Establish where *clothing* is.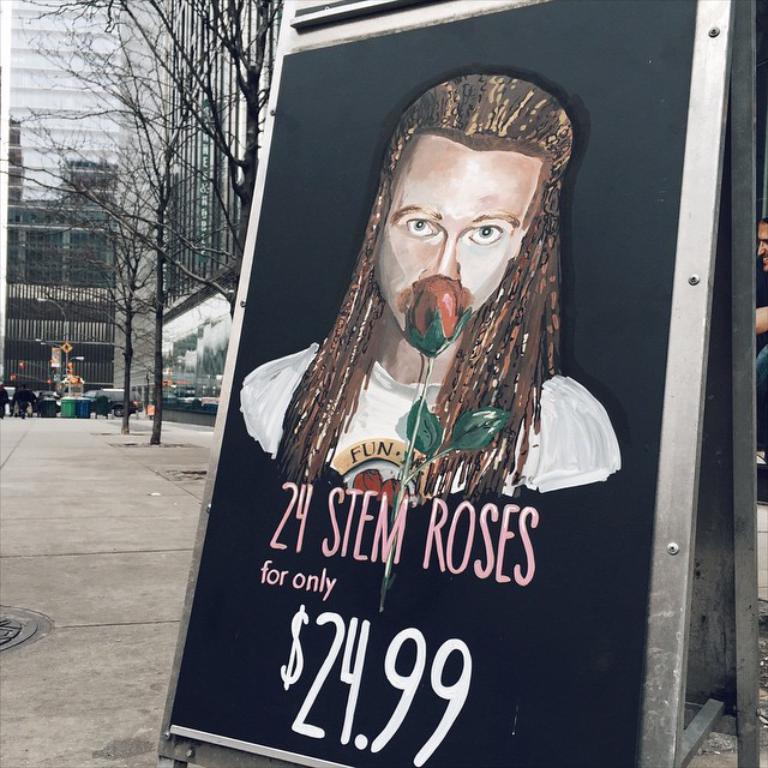
Established at 0/390/7/418.
